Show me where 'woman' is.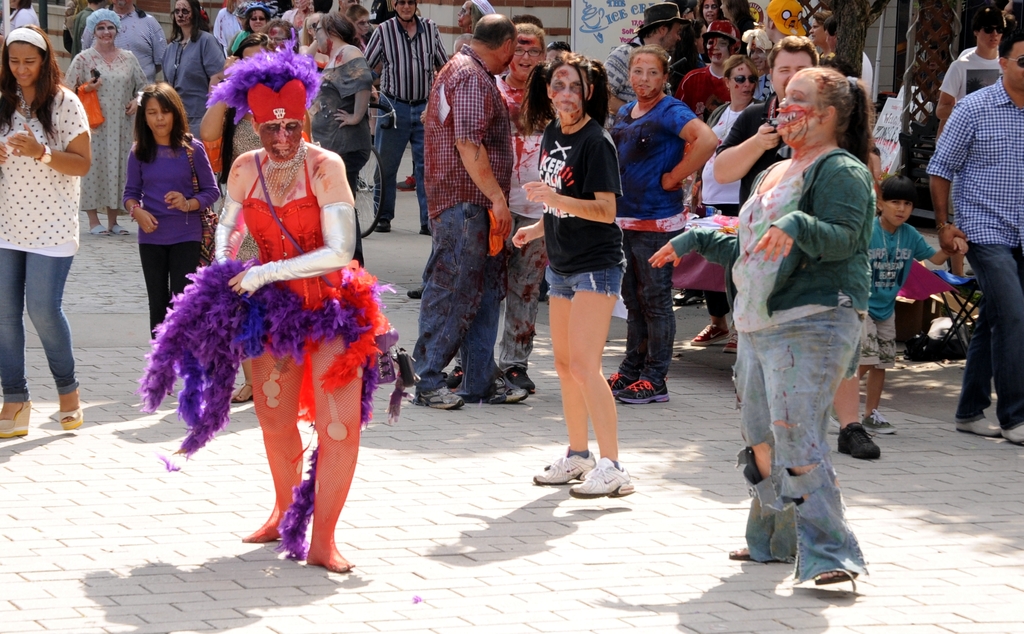
'woman' is at x1=0, y1=28, x2=89, y2=443.
